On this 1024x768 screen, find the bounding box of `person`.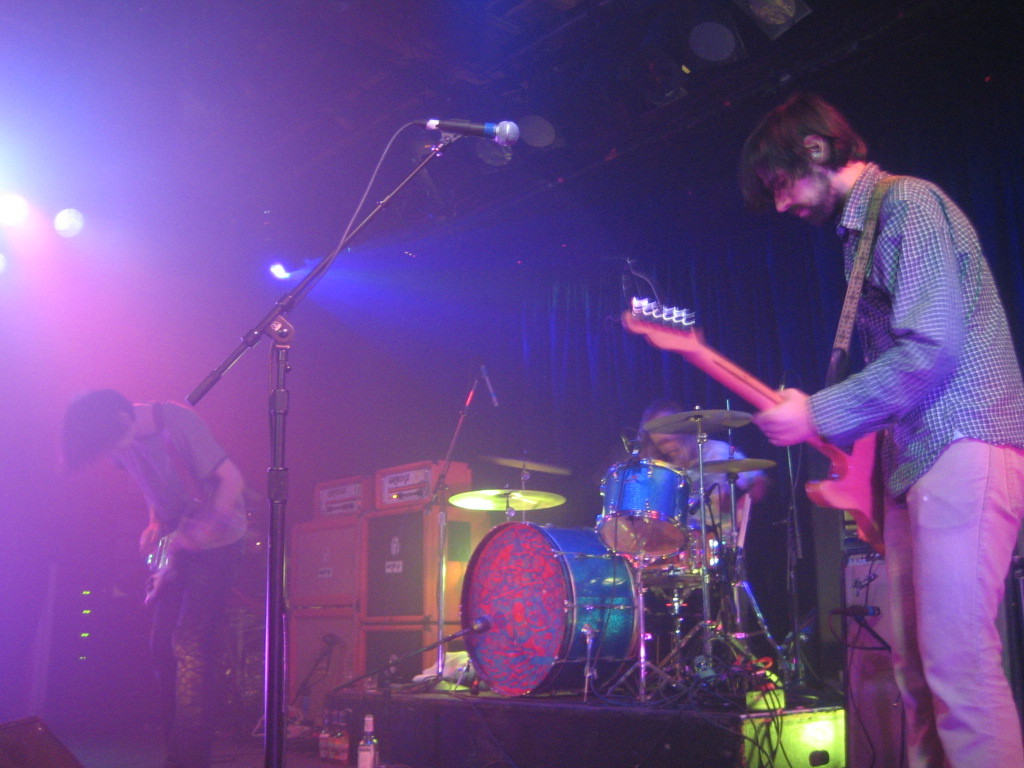
Bounding box: region(57, 387, 263, 767).
